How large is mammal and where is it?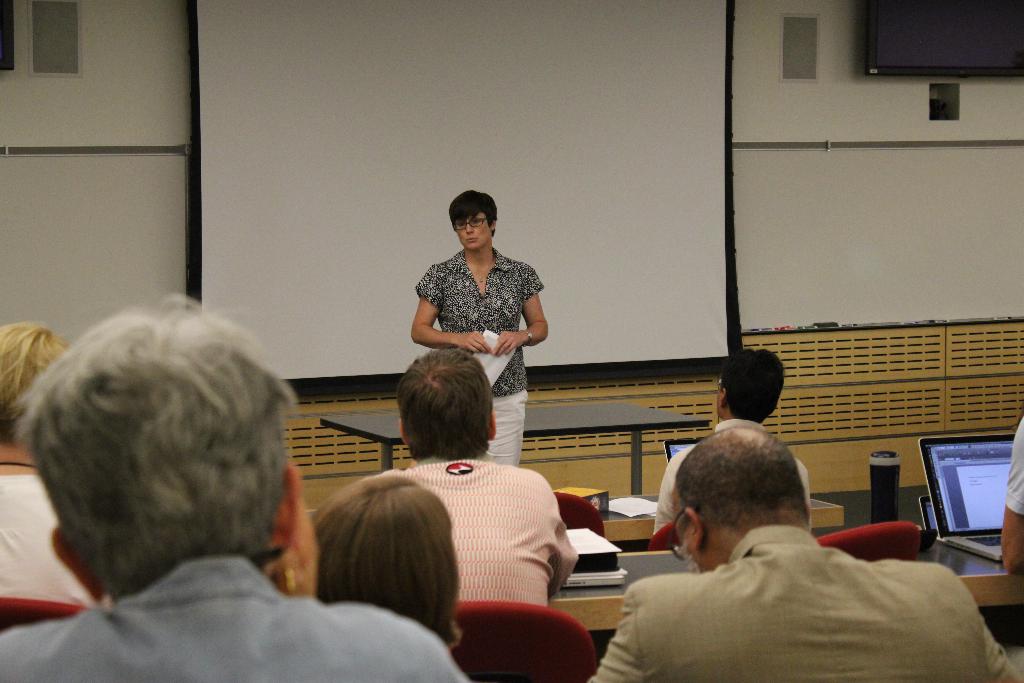
Bounding box: {"x1": 592, "y1": 434, "x2": 986, "y2": 679}.
